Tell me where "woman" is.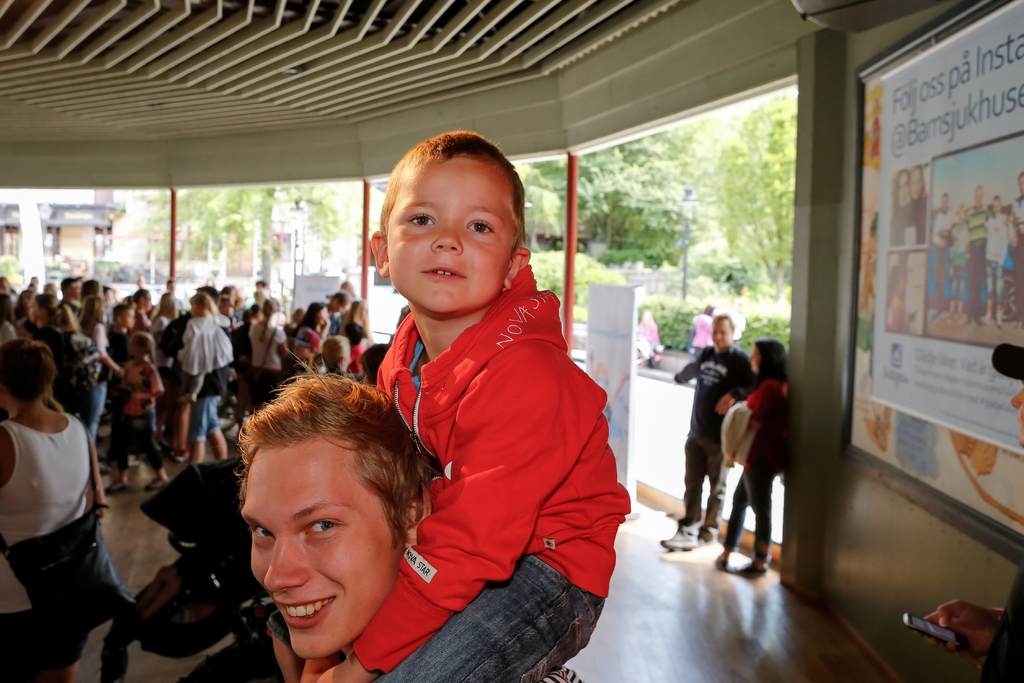
"woman" is at x1=148, y1=288, x2=176, y2=444.
